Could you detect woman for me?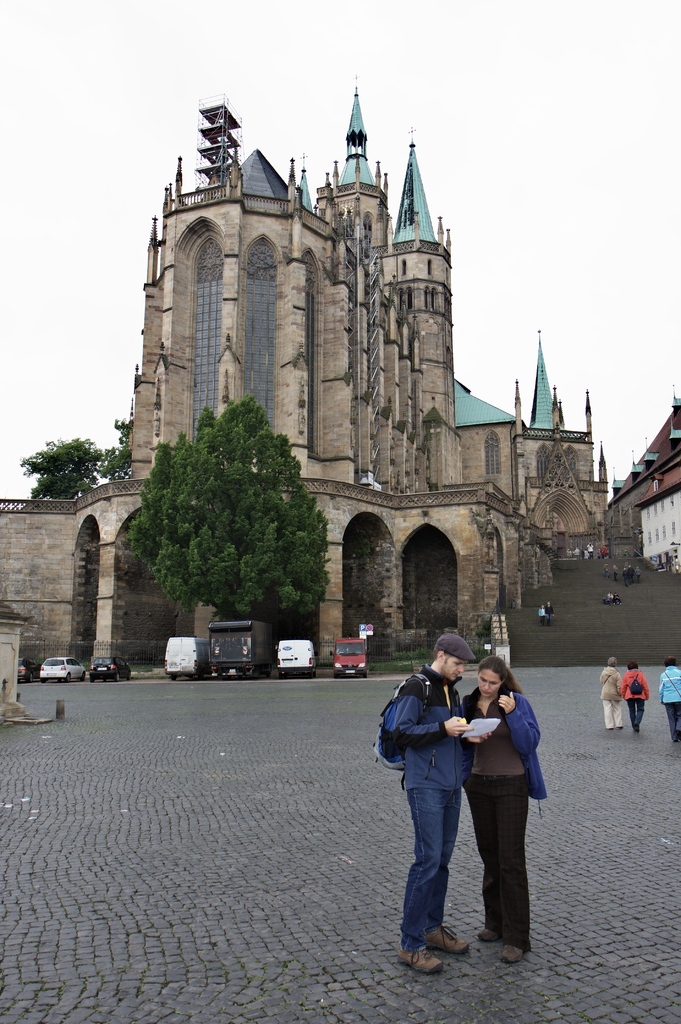
Detection result: Rect(595, 548, 601, 560).
